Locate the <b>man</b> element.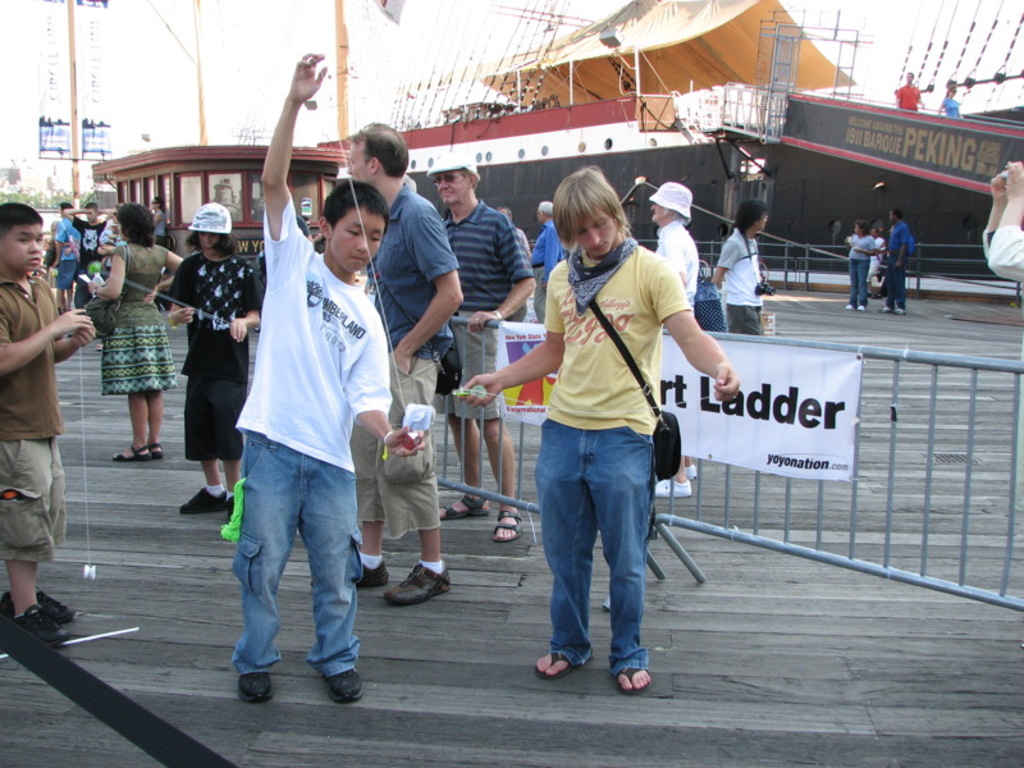
Element bbox: 863,227,883,298.
